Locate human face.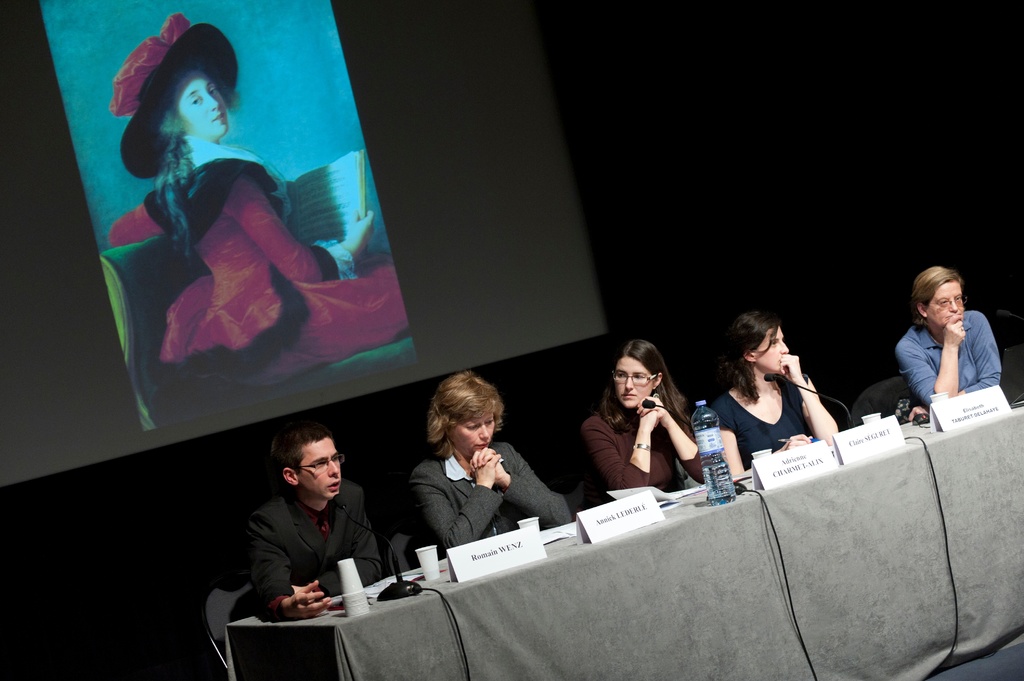
Bounding box: rect(929, 282, 964, 330).
